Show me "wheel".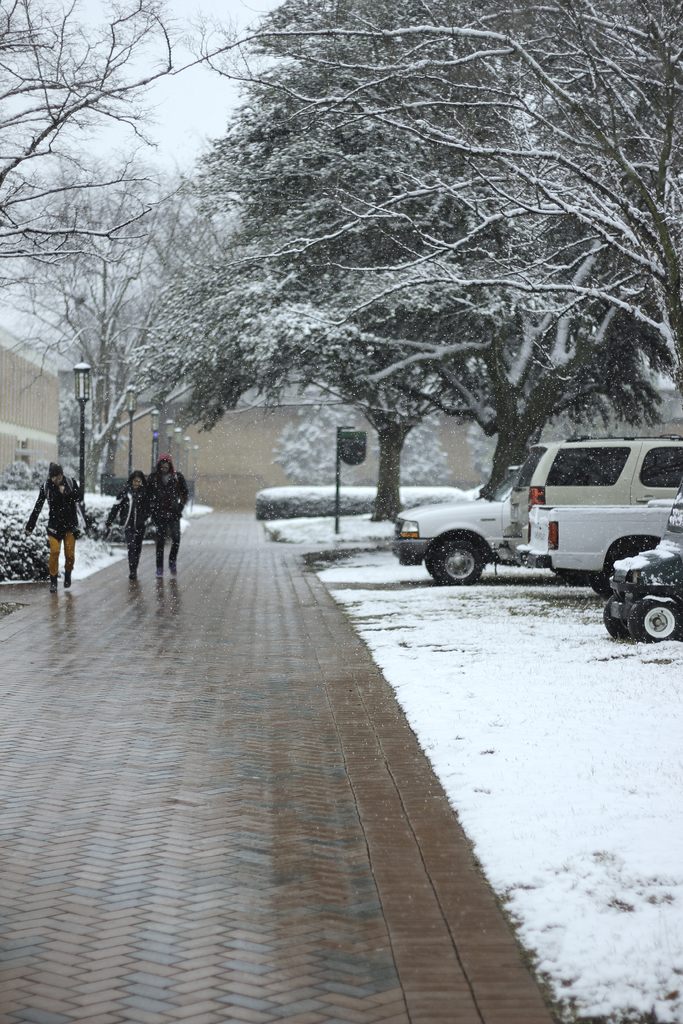
"wheel" is here: l=602, t=603, r=631, b=638.
